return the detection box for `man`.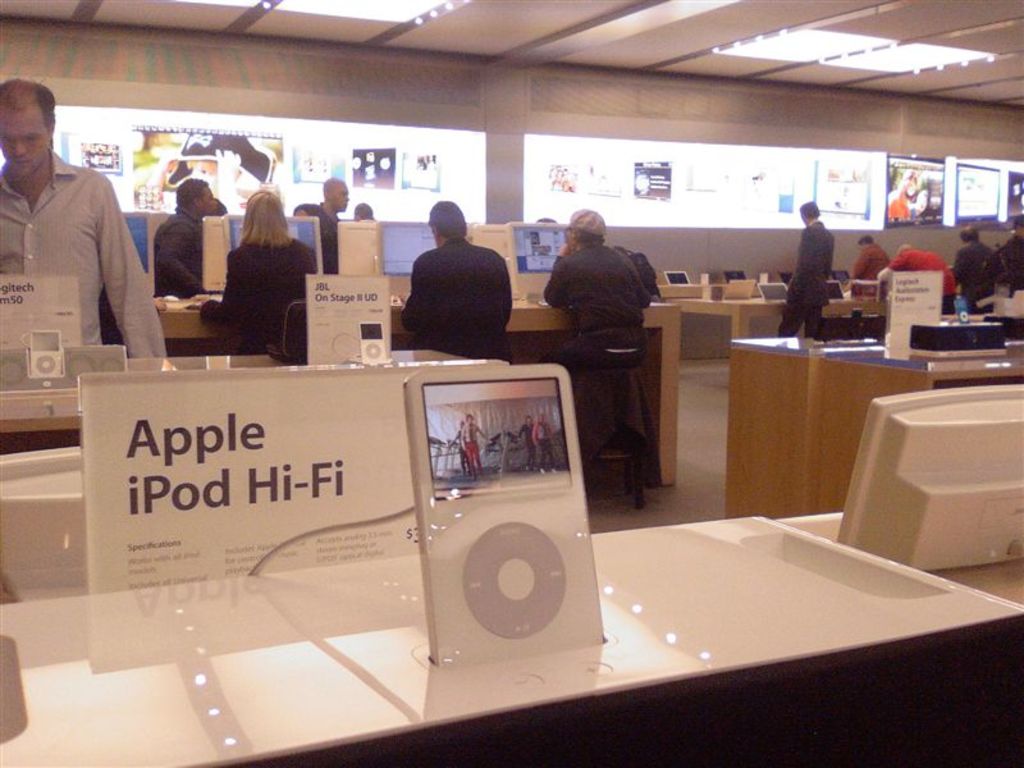
{"left": 878, "top": 239, "right": 956, "bottom": 323}.
